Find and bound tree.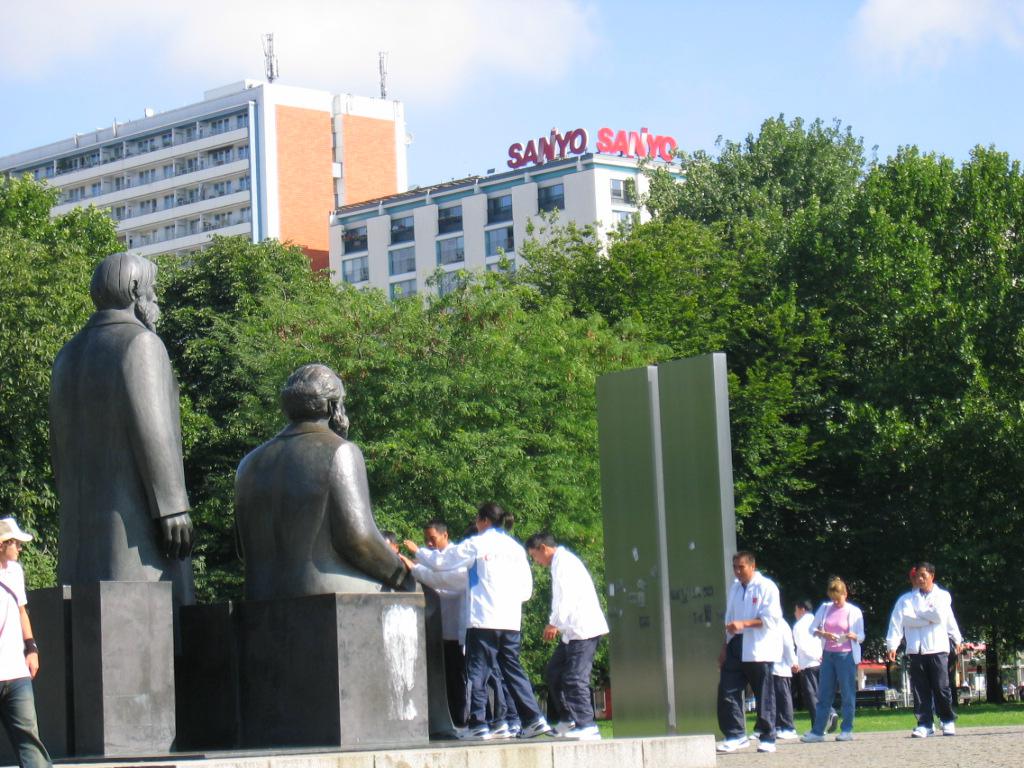
Bound: [left=0, top=169, right=147, bottom=583].
